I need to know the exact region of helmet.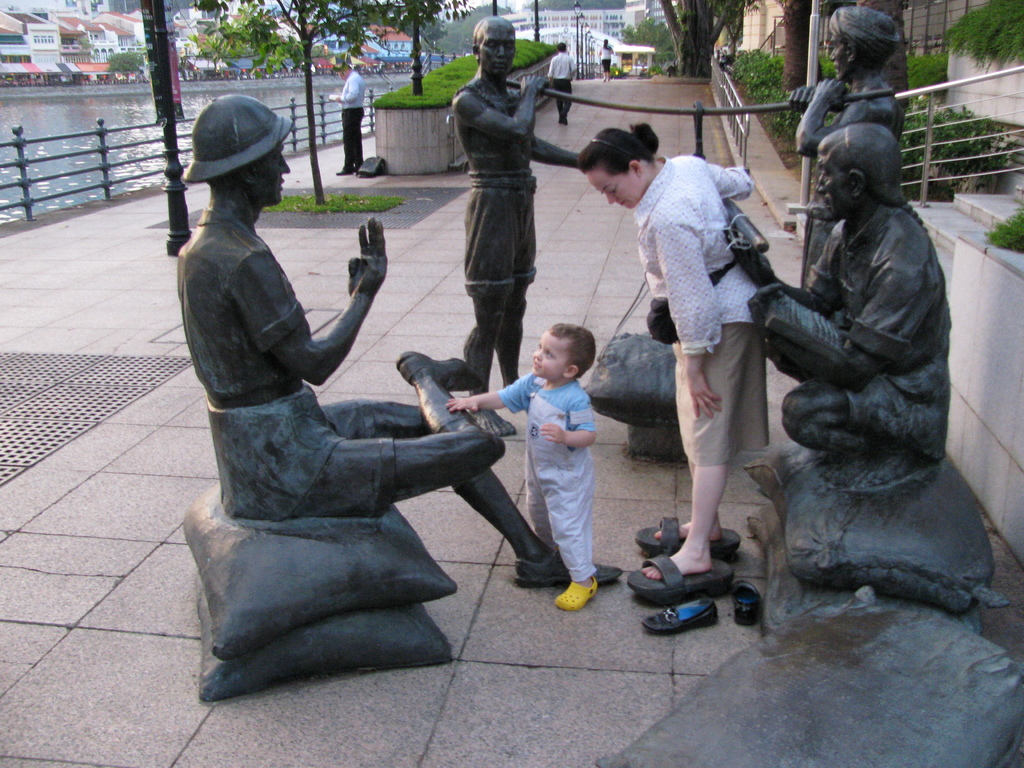
Region: crop(174, 95, 287, 212).
